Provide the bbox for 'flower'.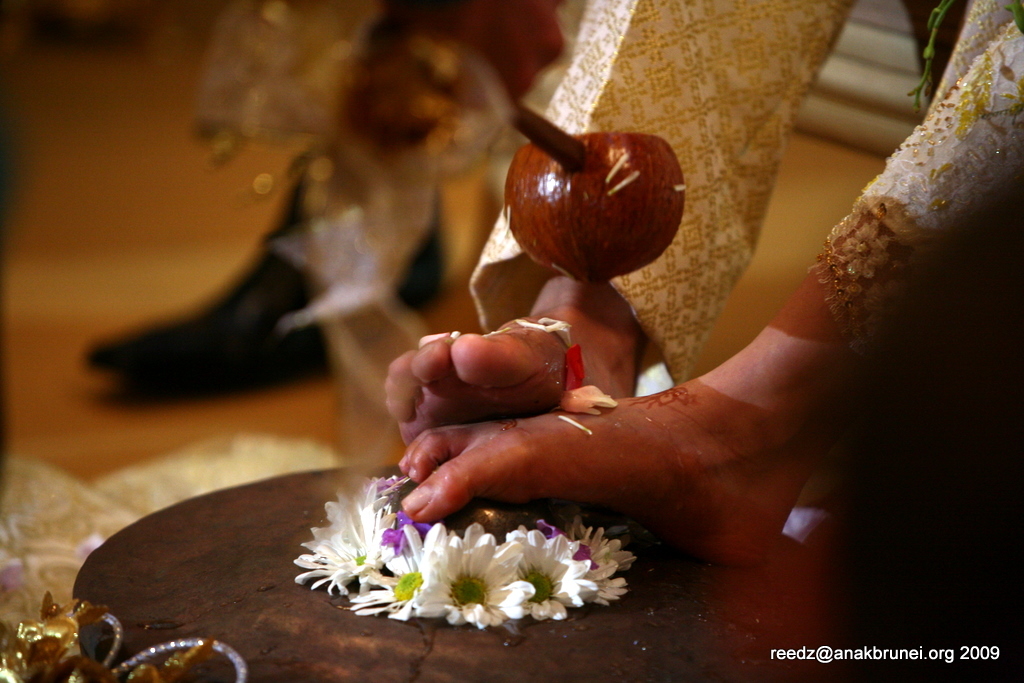
box(420, 528, 534, 620).
